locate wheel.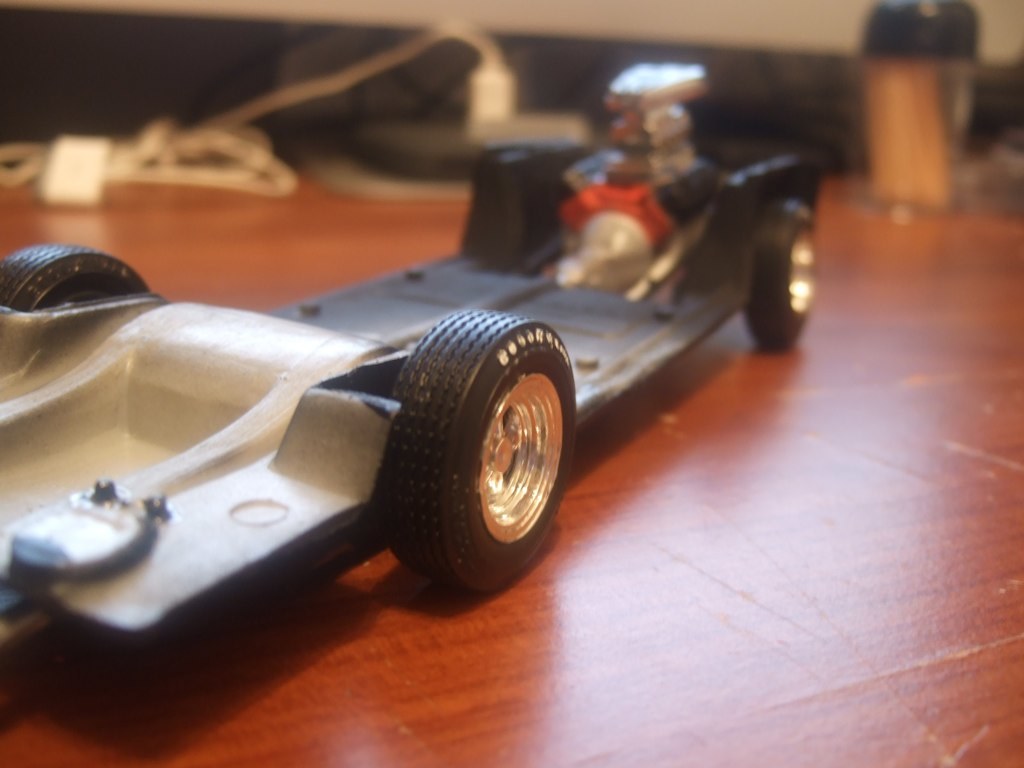
Bounding box: 746:200:816:351.
